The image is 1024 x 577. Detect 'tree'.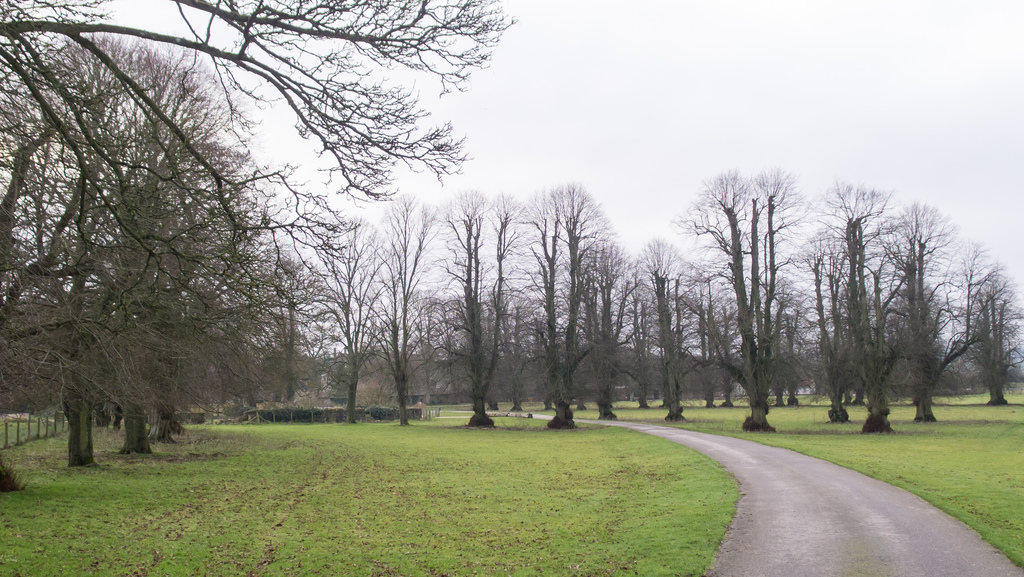
Detection: crop(680, 150, 822, 421).
